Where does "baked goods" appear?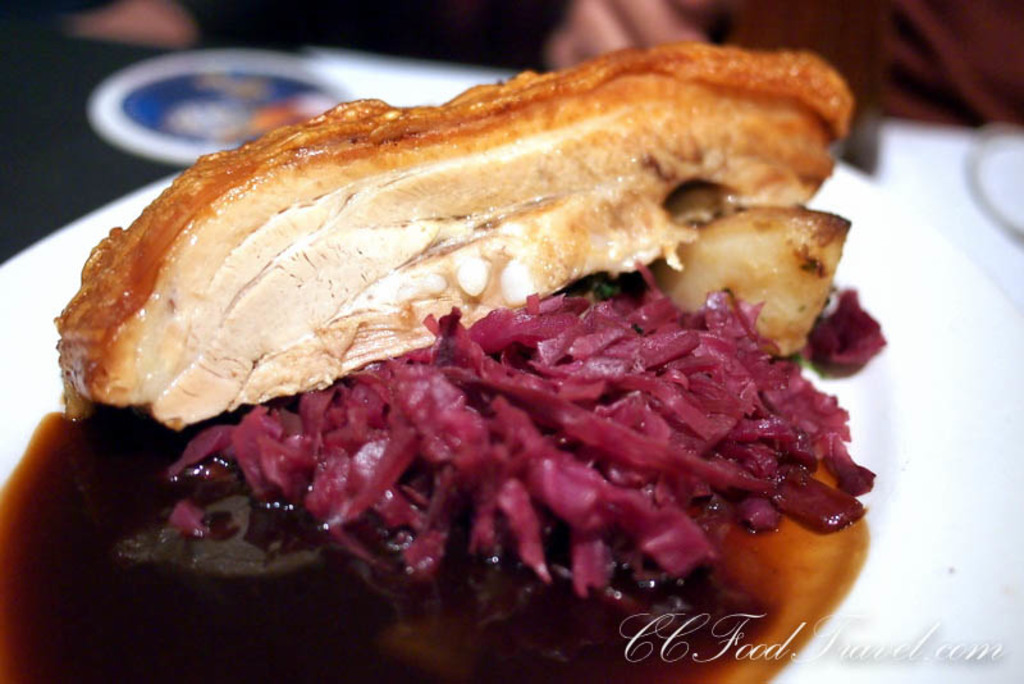
Appears at rect(49, 38, 859, 432).
